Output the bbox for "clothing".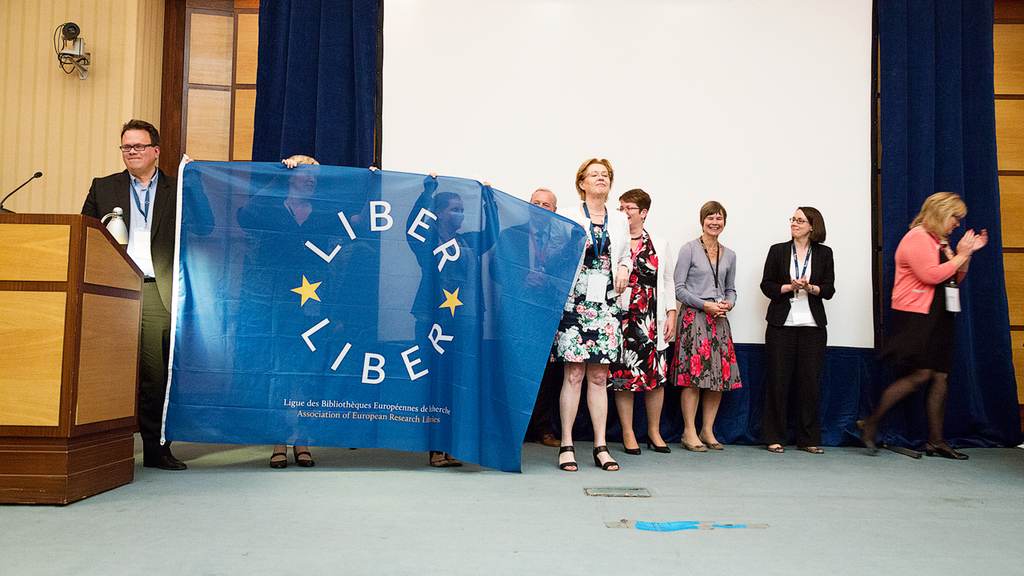
x1=667 y1=232 x2=740 y2=393.
